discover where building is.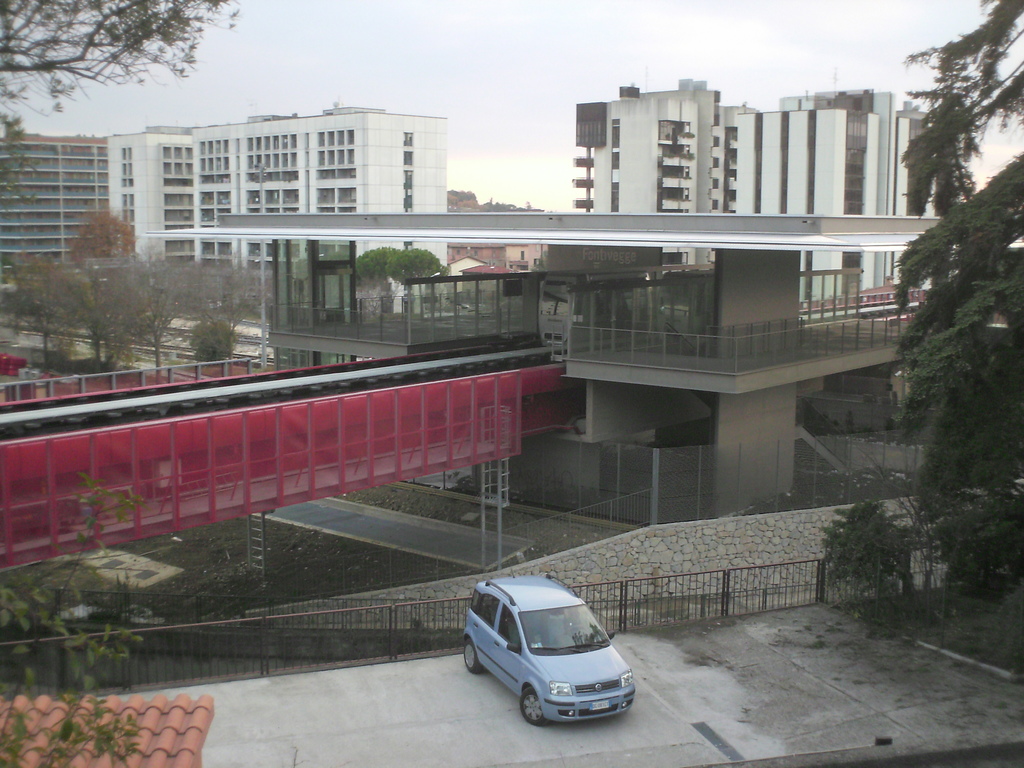
Discovered at bbox=(102, 105, 452, 275).
